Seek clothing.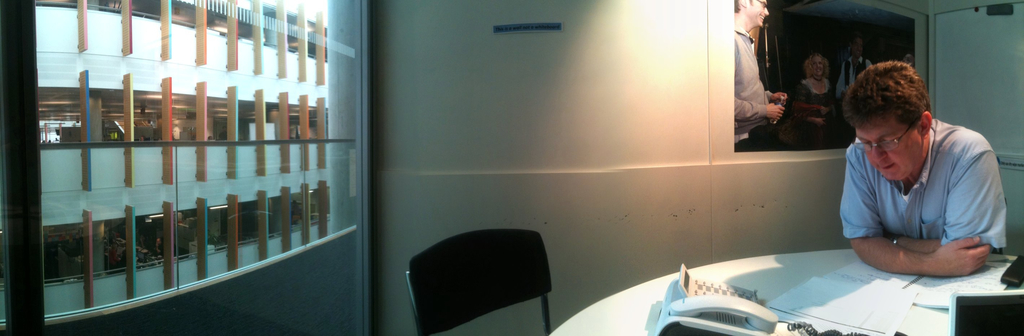
836,90,1005,274.
